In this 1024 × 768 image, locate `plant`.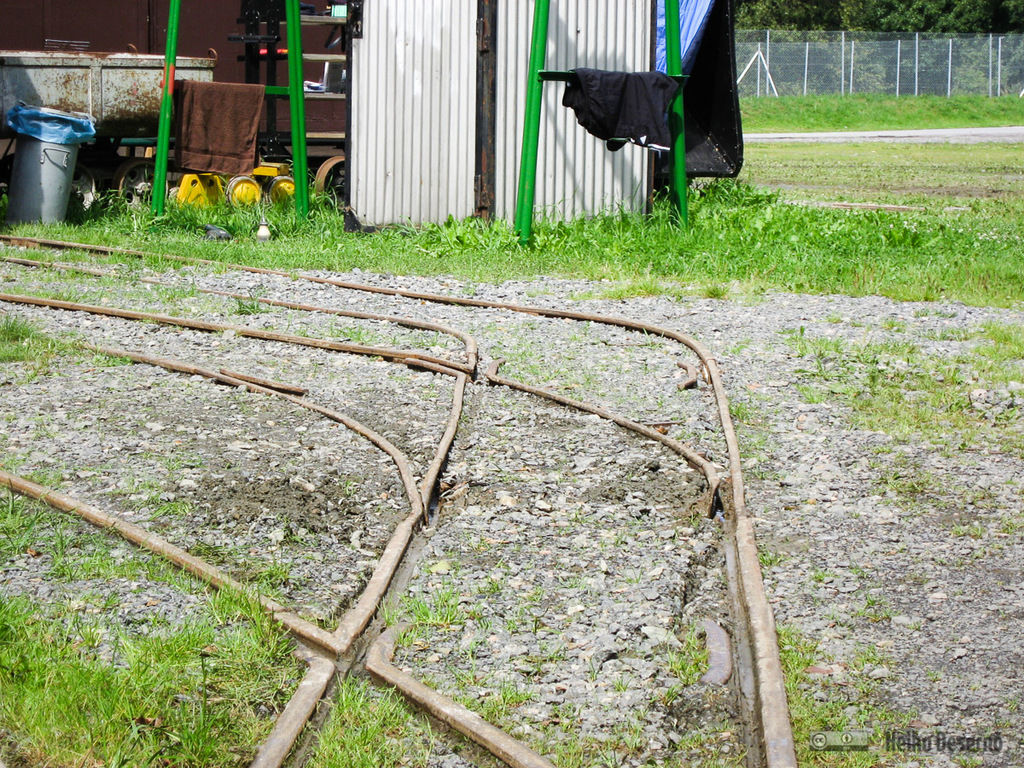
Bounding box: <region>5, 410, 19, 426</region>.
